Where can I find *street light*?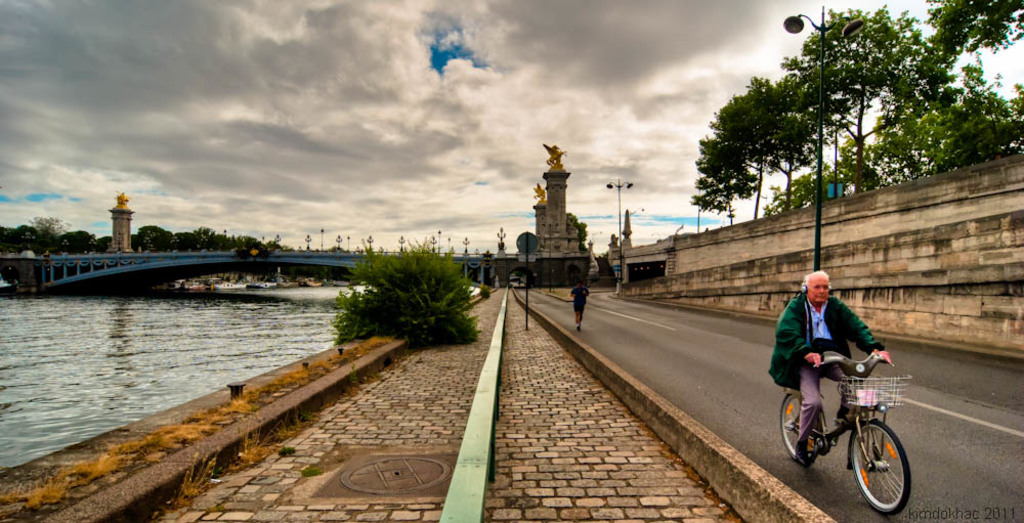
You can find it at detection(118, 235, 122, 254).
